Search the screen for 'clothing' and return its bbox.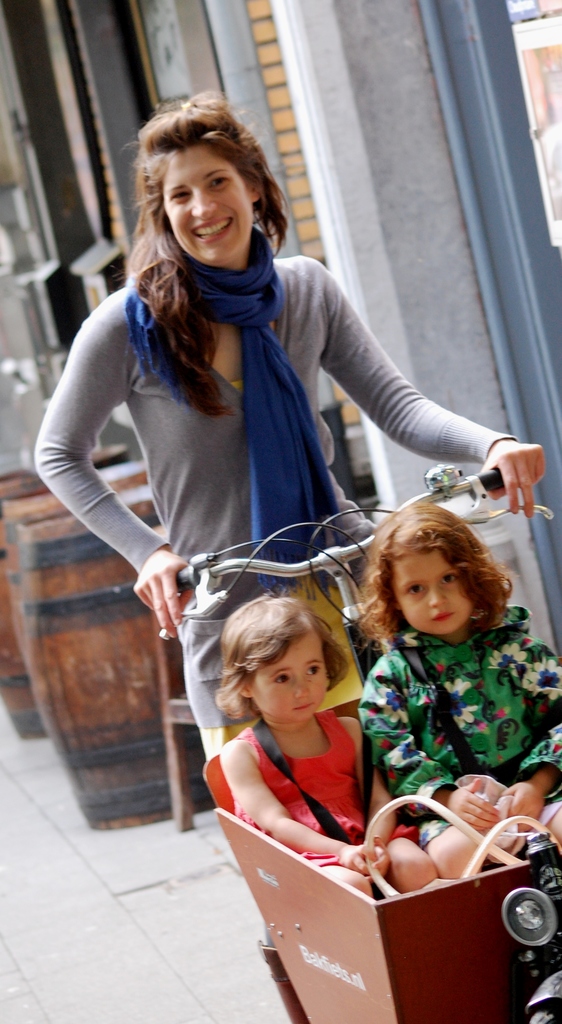
Found: <bbox>360, 607, 561, 825</bbox>.
